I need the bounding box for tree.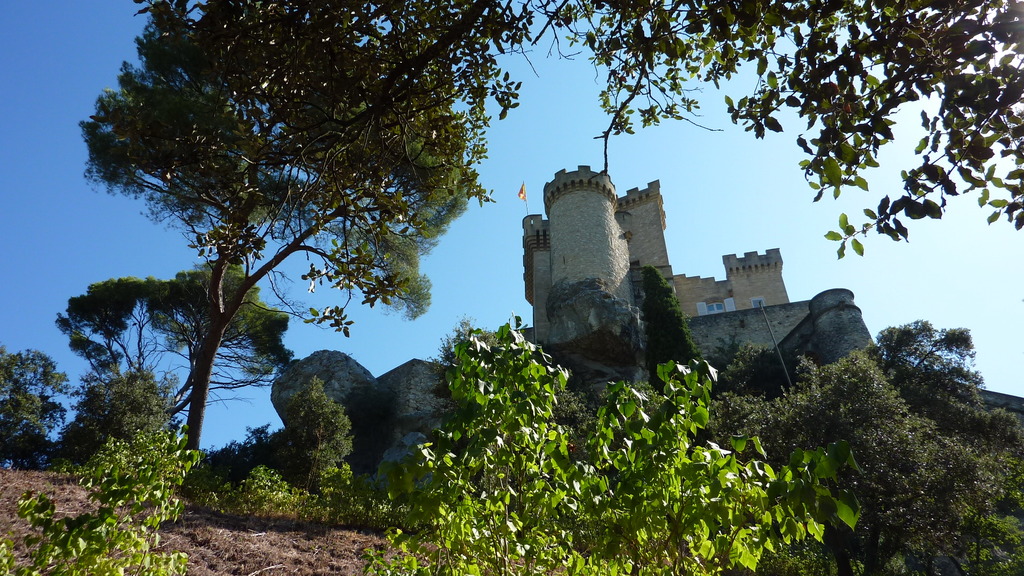
Here it is: 47, 266, 301, 437.
